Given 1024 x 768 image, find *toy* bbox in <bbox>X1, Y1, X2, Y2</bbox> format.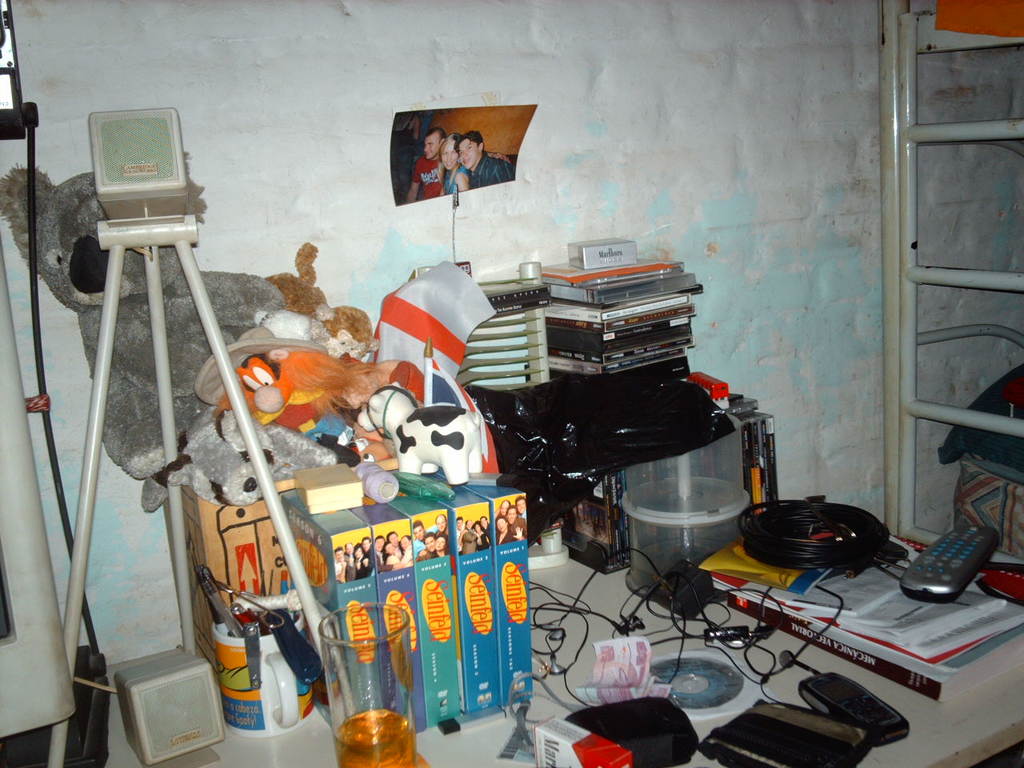
<bbox>358, 384, 484, 486</bbox>.
